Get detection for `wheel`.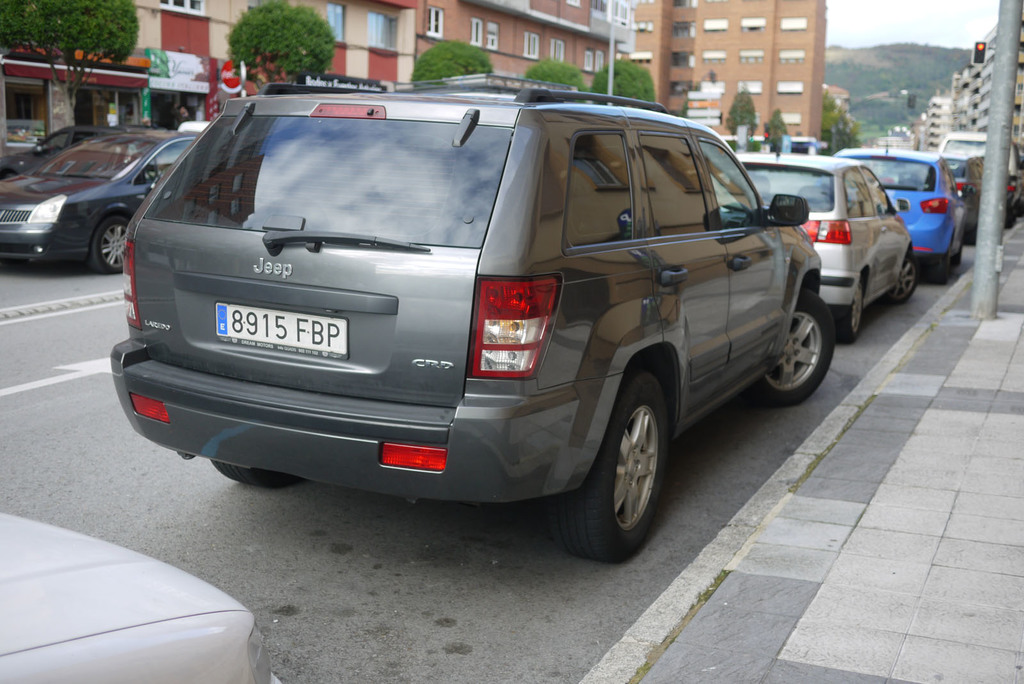
Detection: Rect(573, 374, 676, 561).
